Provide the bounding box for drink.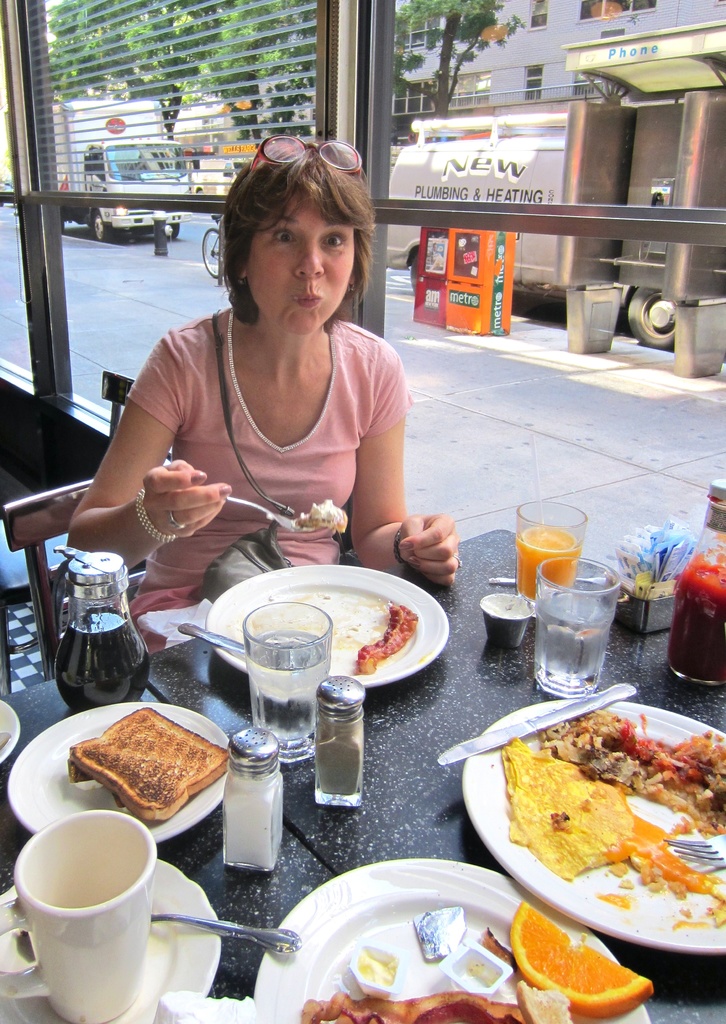
[56, 545, 149, 712].
